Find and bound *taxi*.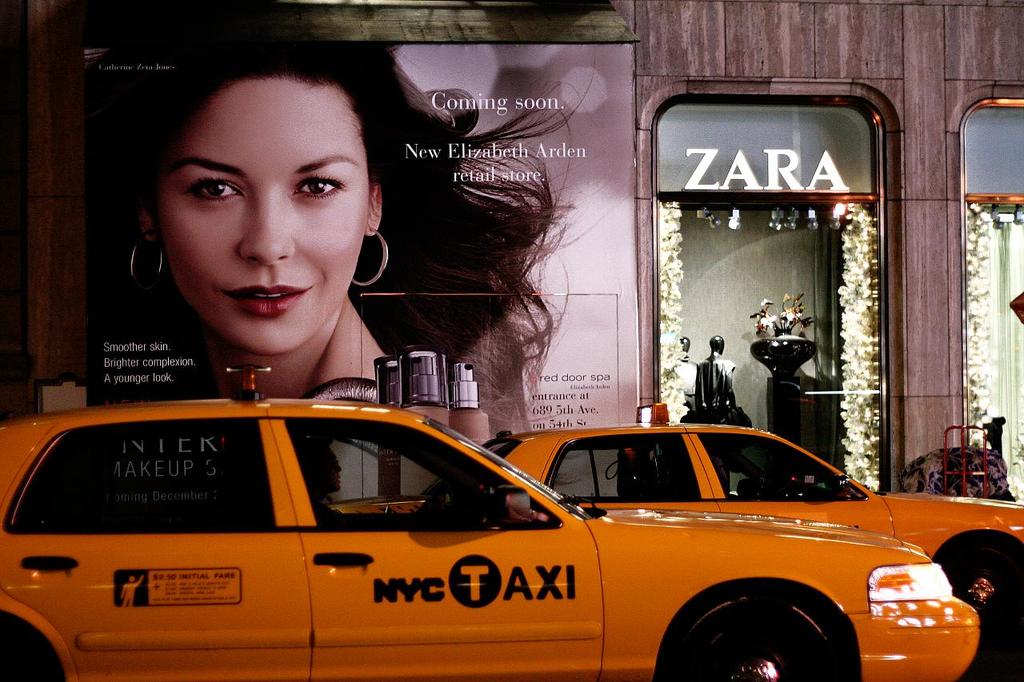
Bound: <box>0,362,979,681</box>.
